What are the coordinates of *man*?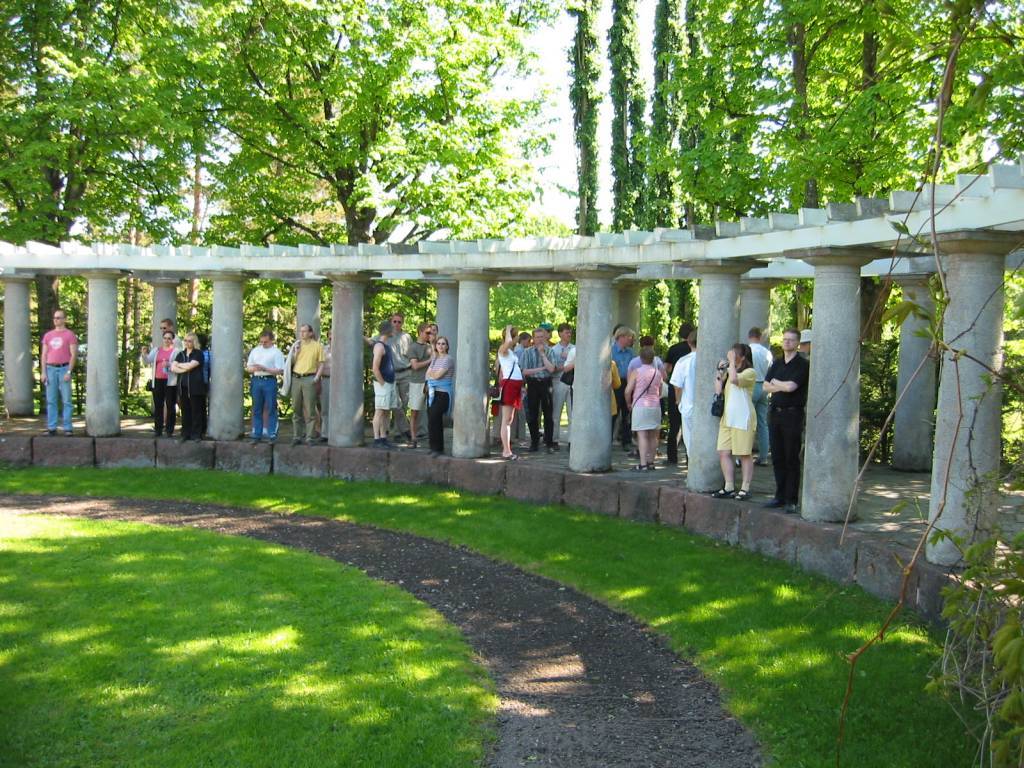
(left=524, top=328, right=556, bottom=448).
